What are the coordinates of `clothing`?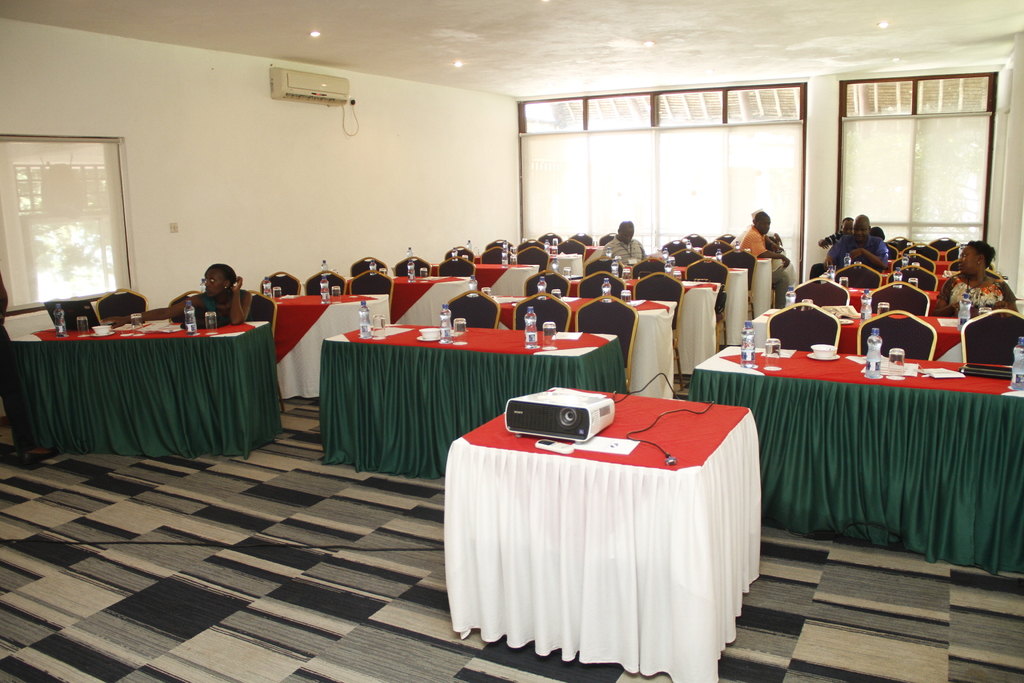
604/244/646/261.
